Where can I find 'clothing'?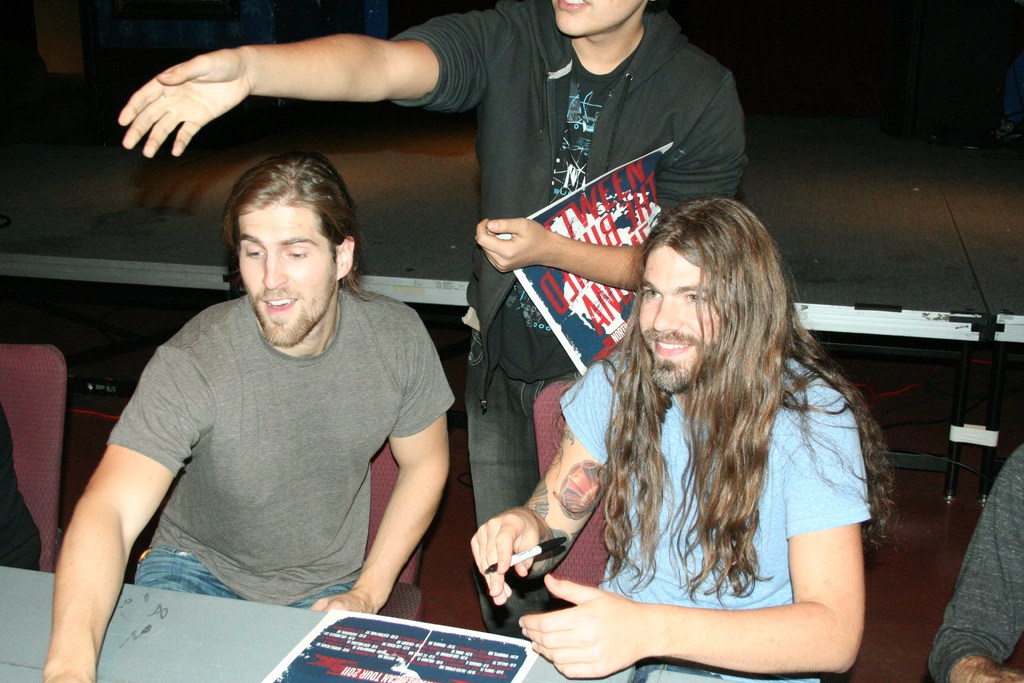
You can find it at (342, 0, 773, 643).
